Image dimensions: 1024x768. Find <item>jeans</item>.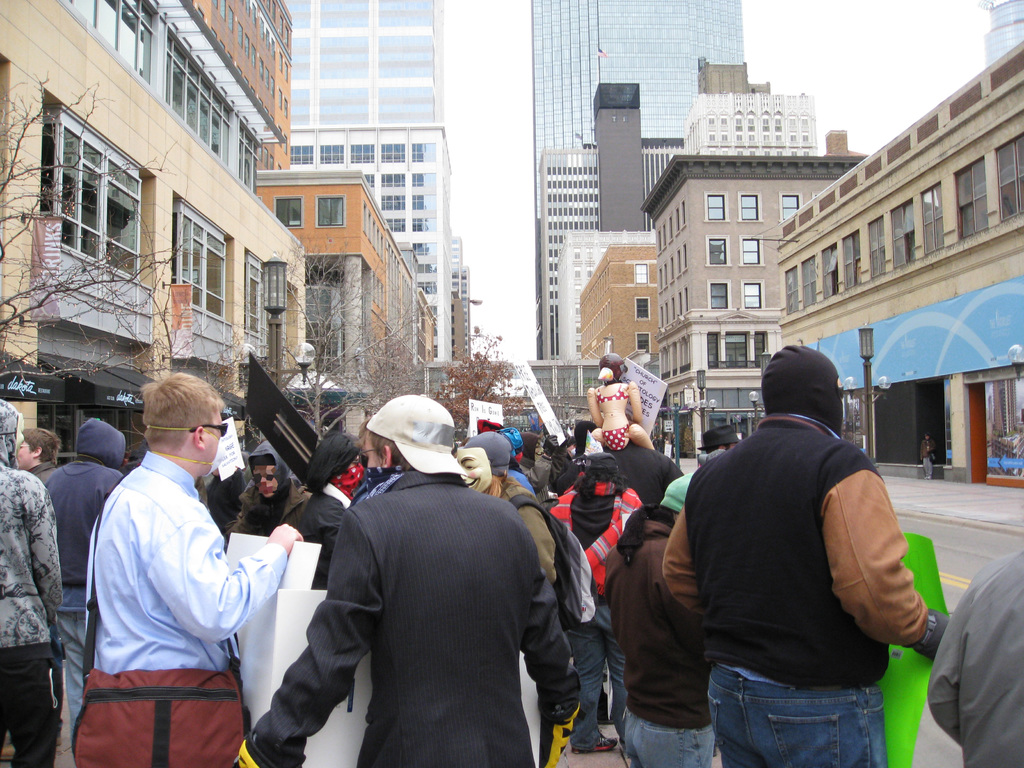
56, 620, 90, 735.
